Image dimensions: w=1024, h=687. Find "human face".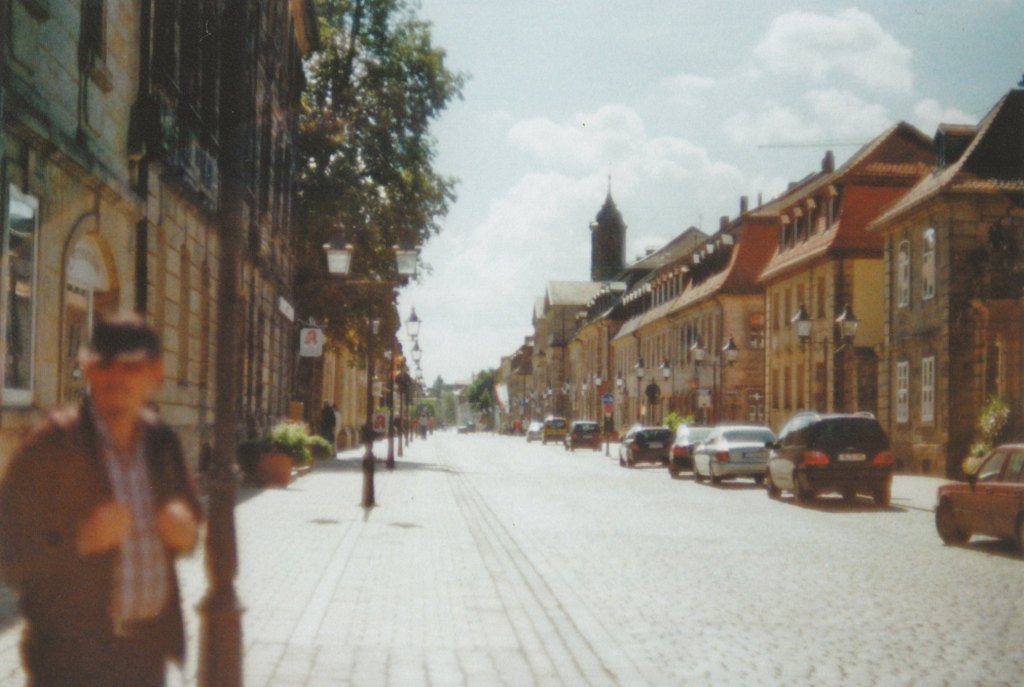
crop(78, 346, 160, 415).
